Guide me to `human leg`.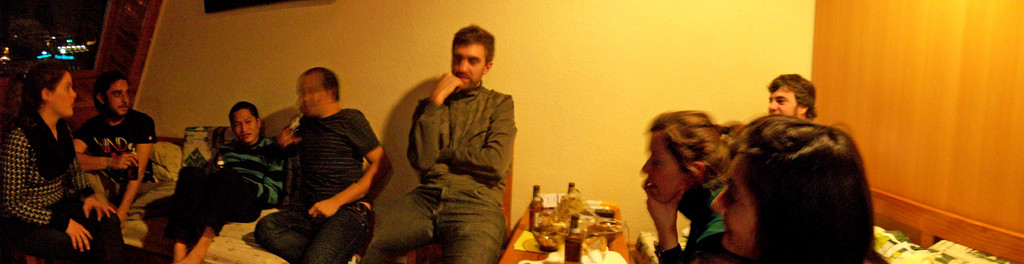
Guidance: 353:180:433:263.
